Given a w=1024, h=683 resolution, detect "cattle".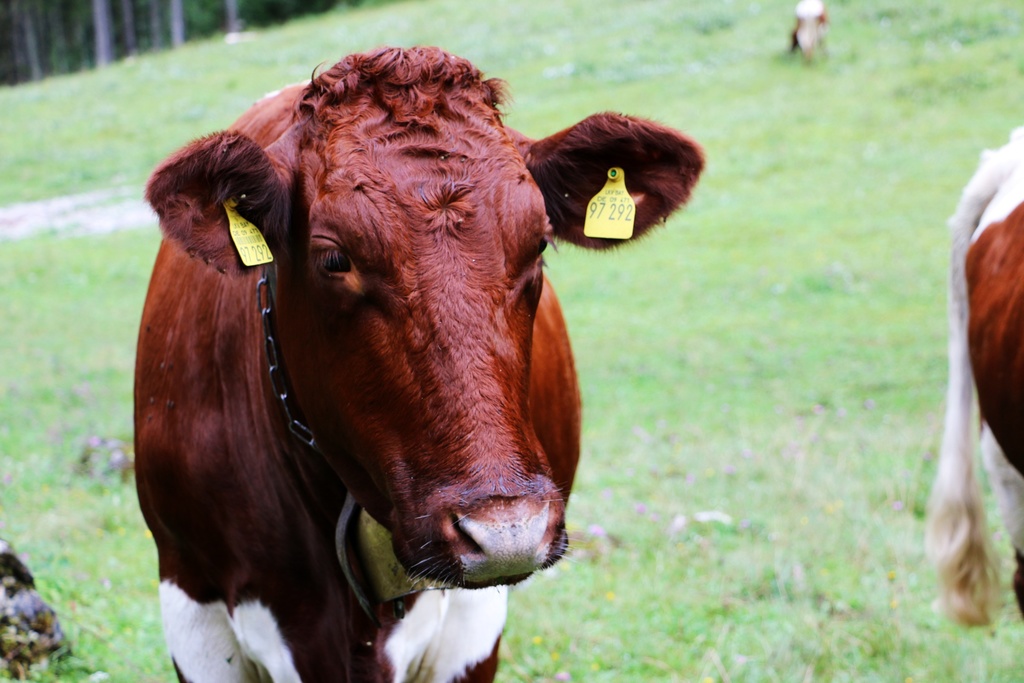
[791, 1, 829, 62].
